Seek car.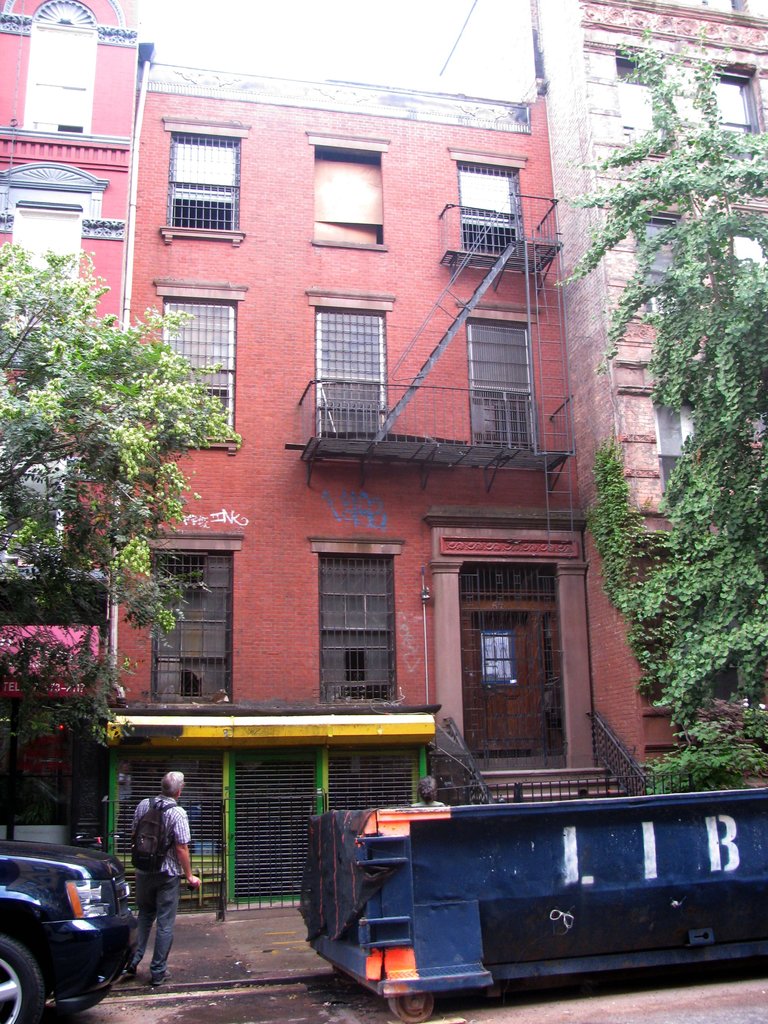
{"x1": 0, "y1": 842, "x2": 148, "y2": 1002}.
